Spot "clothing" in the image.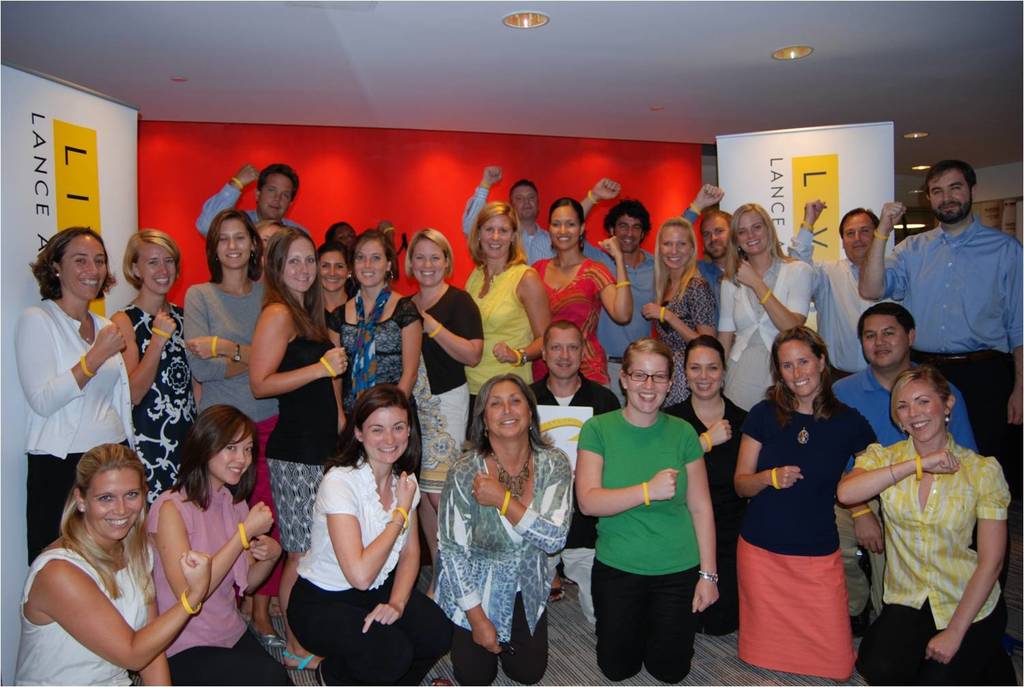
"clothing" found at box=[526, 248, 621, 388].
